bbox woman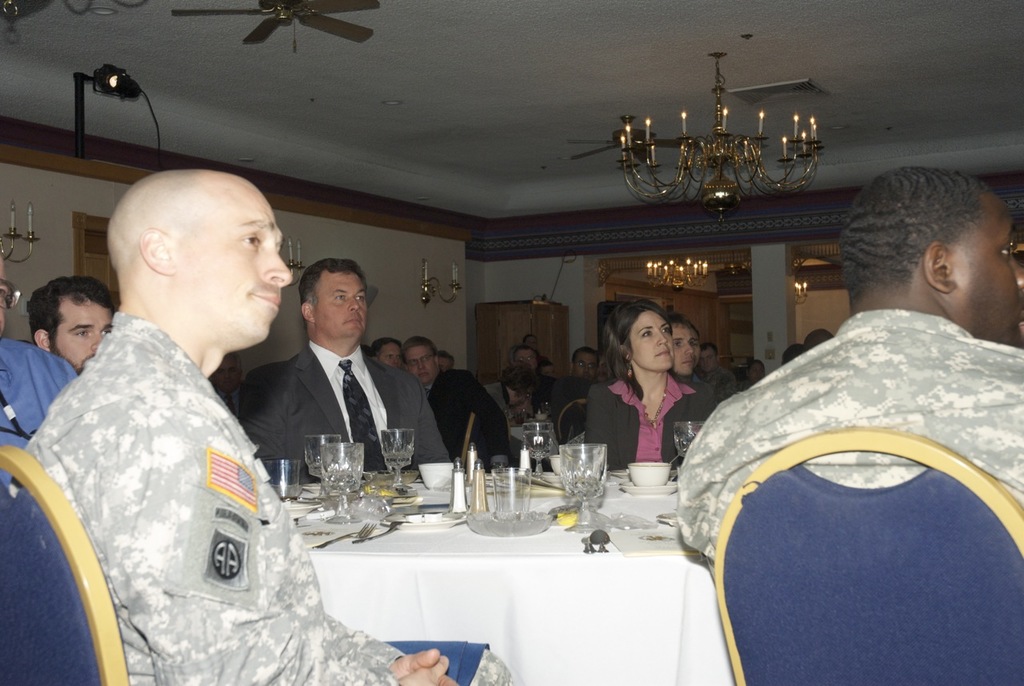
box(592, 297, 718, 477)
